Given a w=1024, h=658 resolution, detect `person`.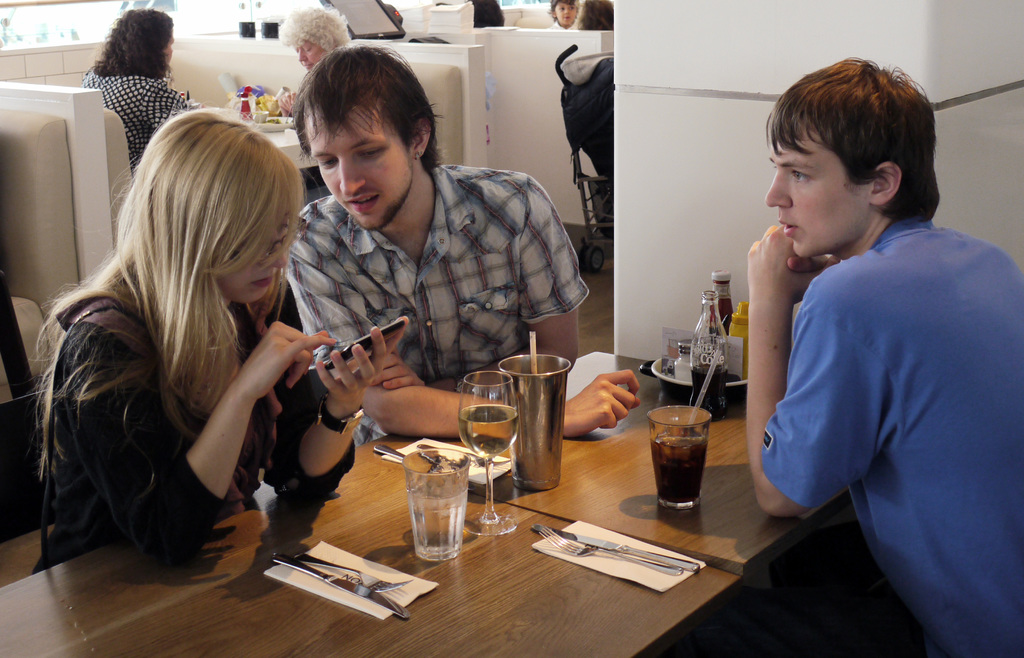
rect(289, 41, 639, 443).
